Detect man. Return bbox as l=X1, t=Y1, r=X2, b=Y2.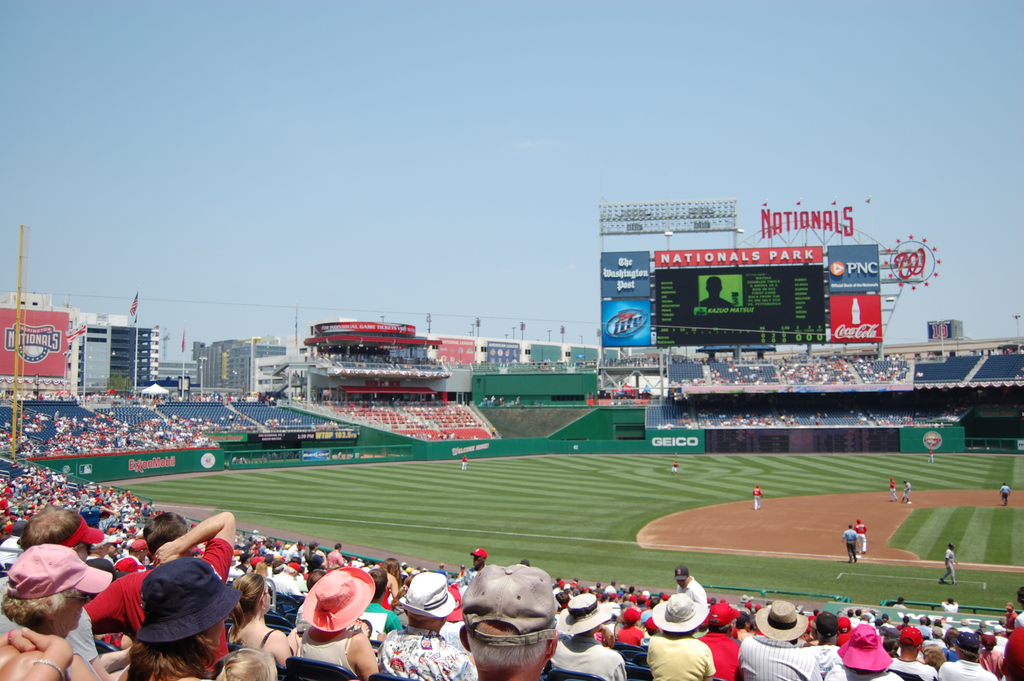
l=753, t=483, r=762, b=513.
